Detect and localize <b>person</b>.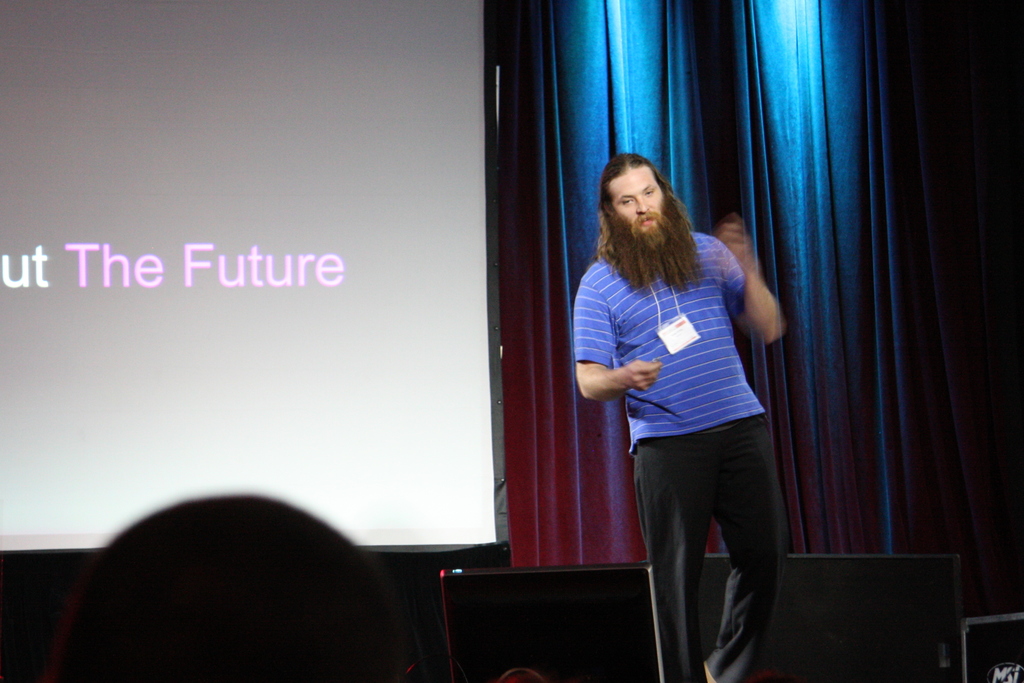
Localized at Rect(576, 149, 784, 657).
